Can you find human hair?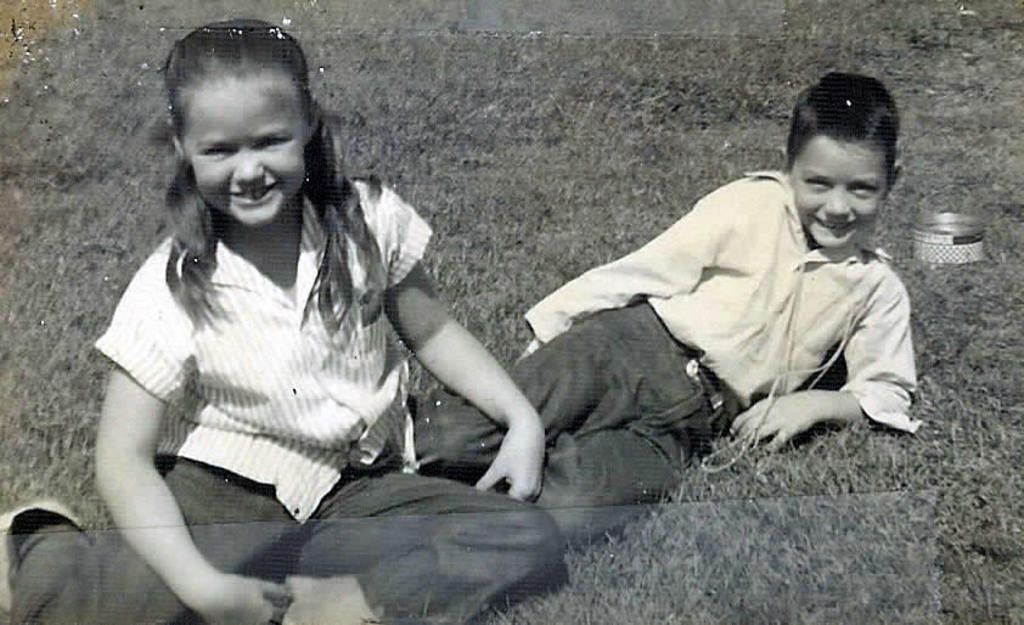
Yes, bounding box: 784:72:904:178.
